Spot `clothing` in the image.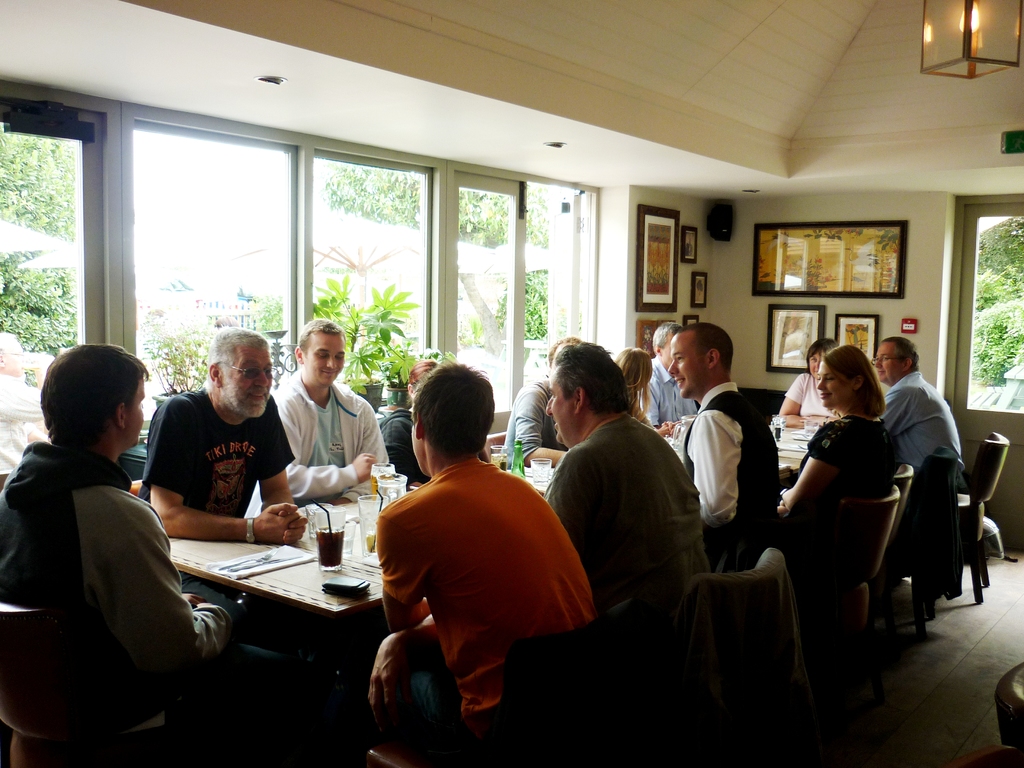
`clothing` found at <region>143, 389, 298, 520</region>.
